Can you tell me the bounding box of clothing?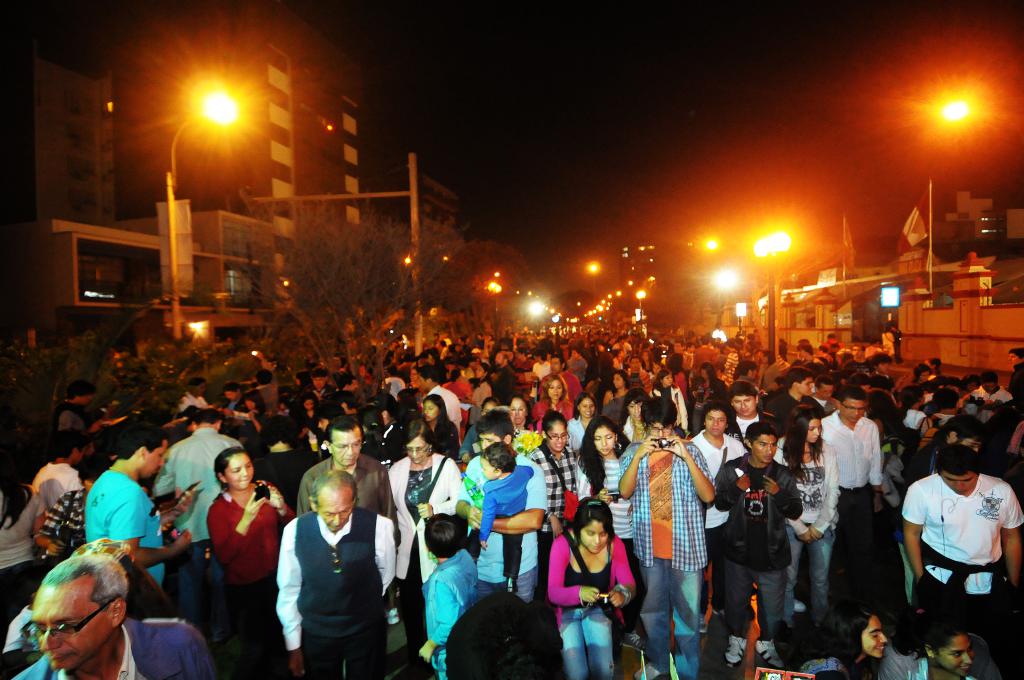
(308,387,334,415).
